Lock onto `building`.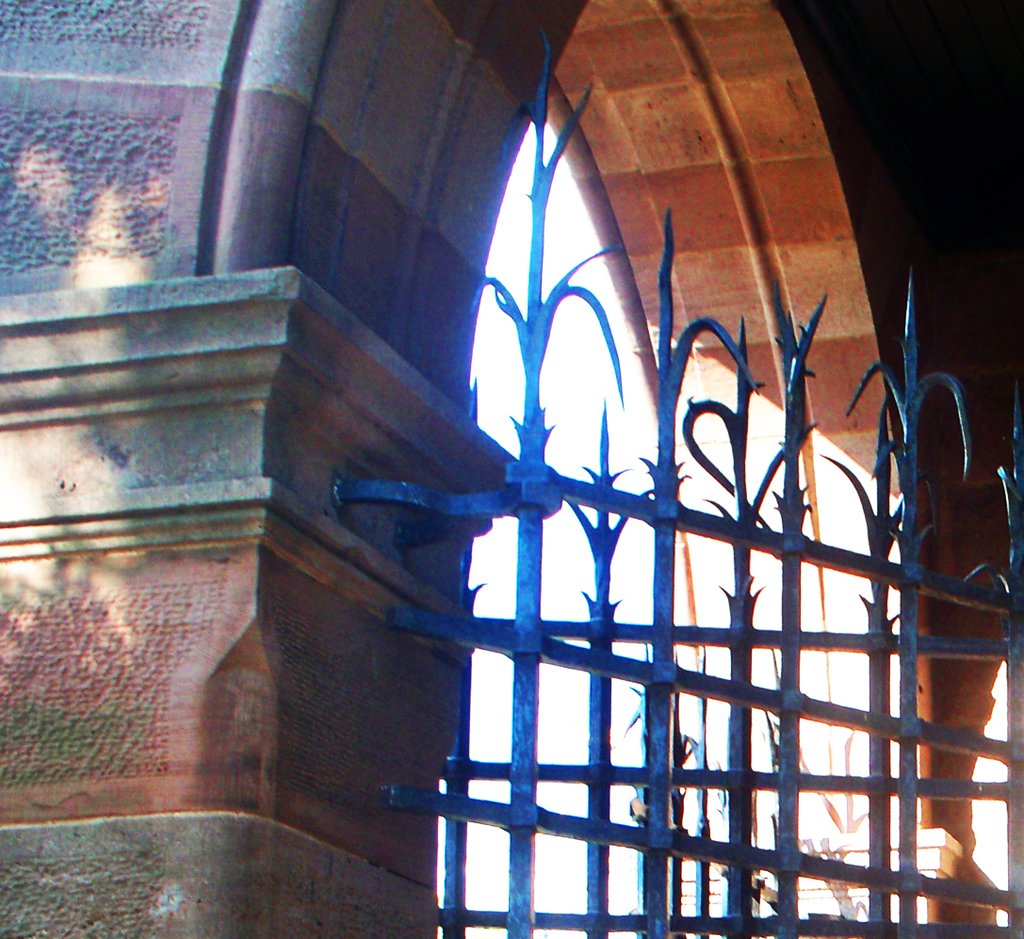
Locked: x1=0 y1=0 x2=1023 y2=938.
